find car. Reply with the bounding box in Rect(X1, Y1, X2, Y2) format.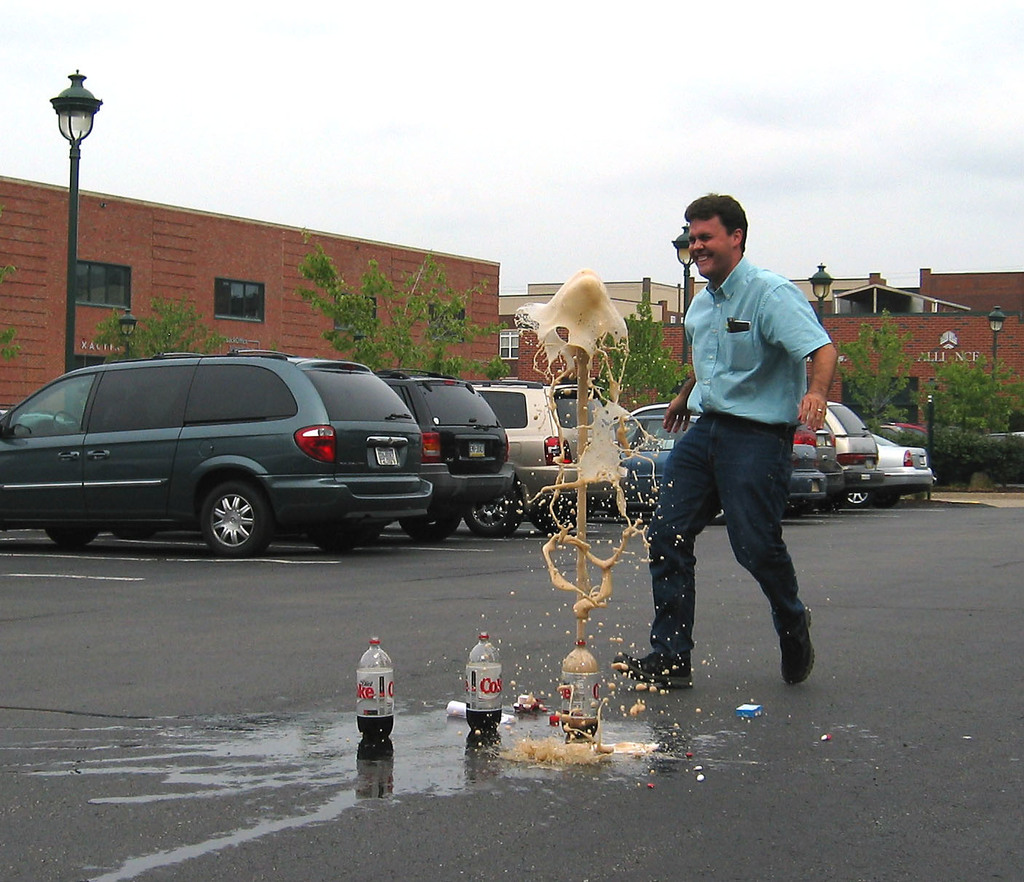
Rect(796, 402, 857, 520).
